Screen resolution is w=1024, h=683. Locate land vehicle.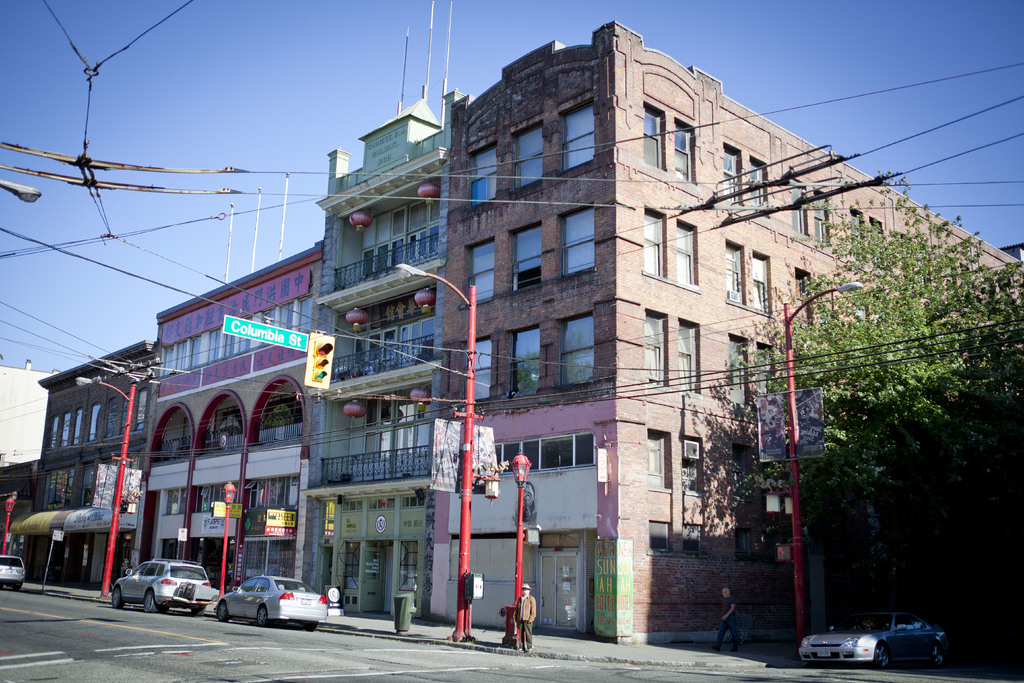
pyautogui.locateOnScreen(0, 556, 26, 588).
